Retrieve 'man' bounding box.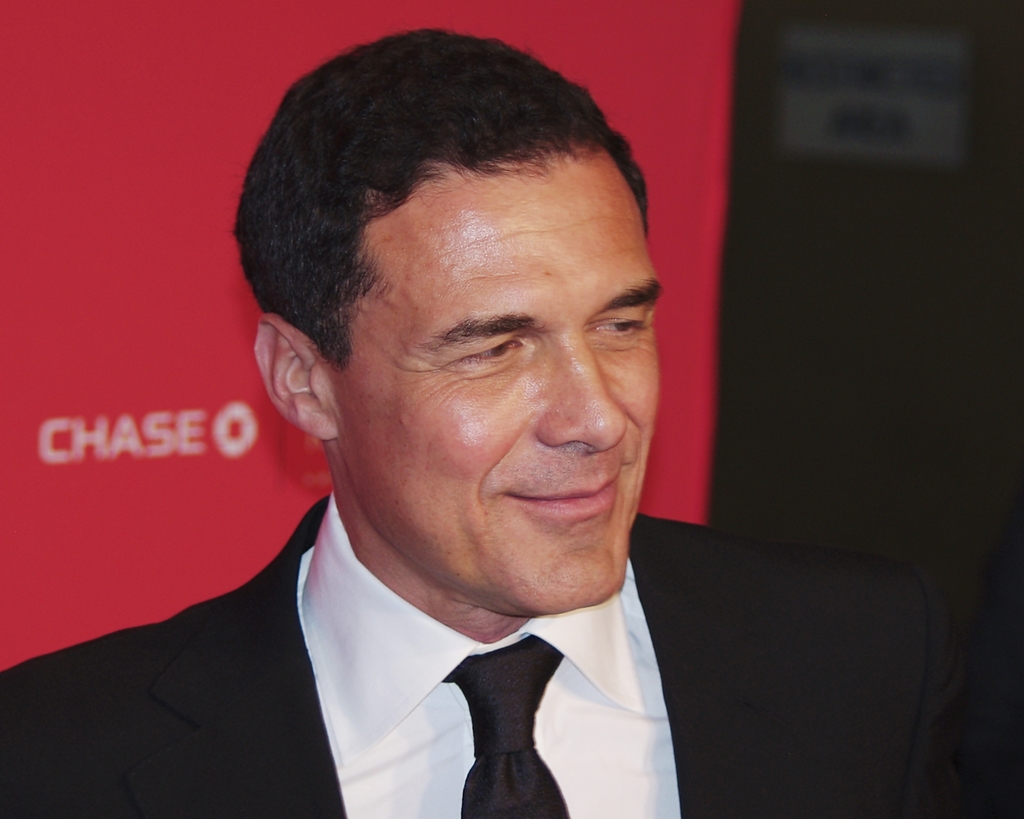
Bounding box: [0,28,1023,818].
